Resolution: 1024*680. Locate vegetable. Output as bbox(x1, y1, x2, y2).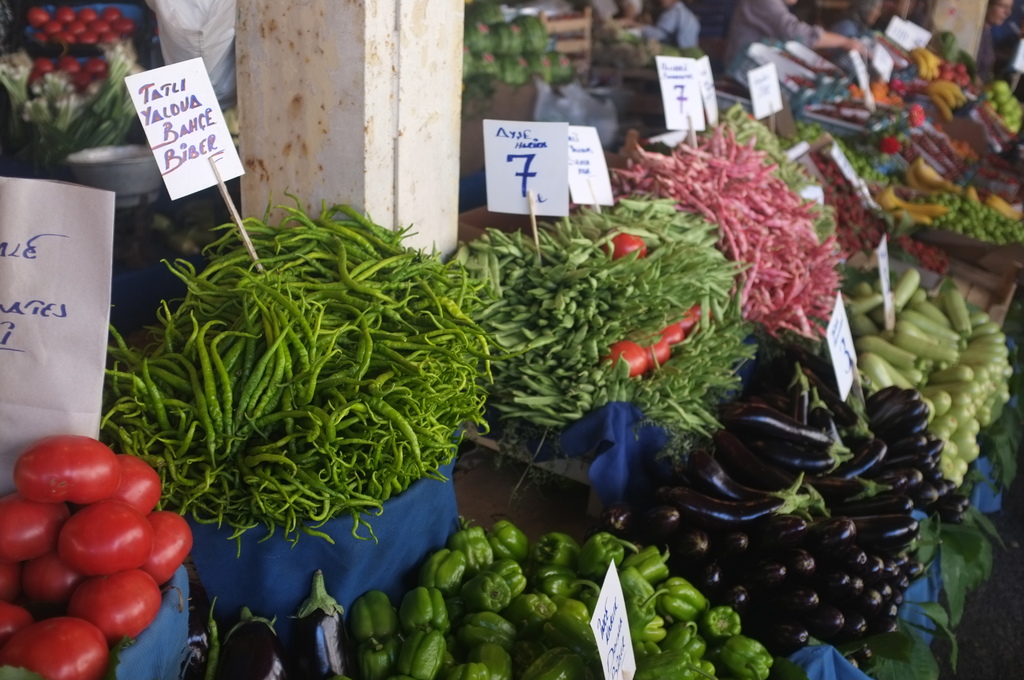
bbox(446, 611, 524, 658).
